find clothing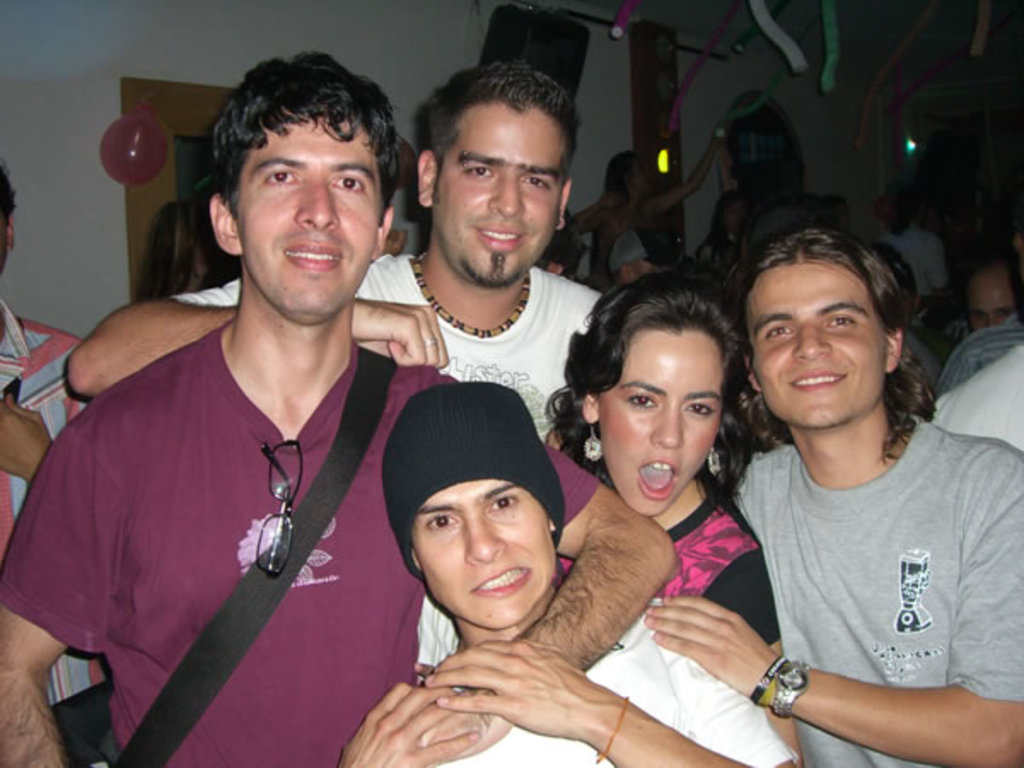
rect(556, 488, 785, 638)
